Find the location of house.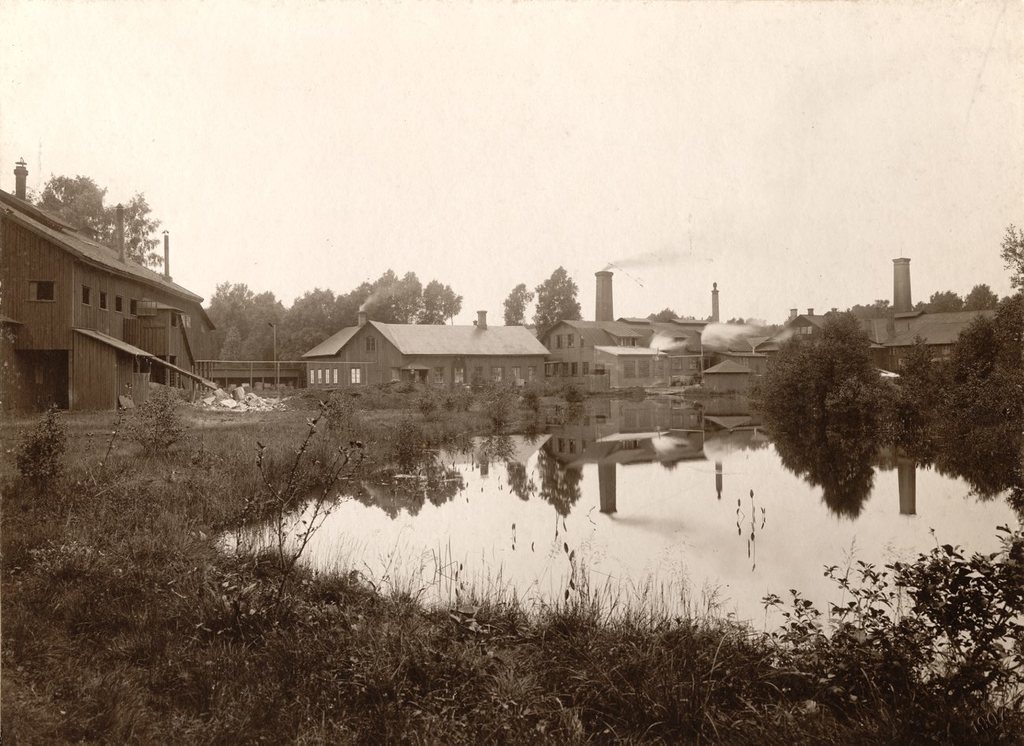
Location: x1=304, y1=311, x2=552, y2=388.
